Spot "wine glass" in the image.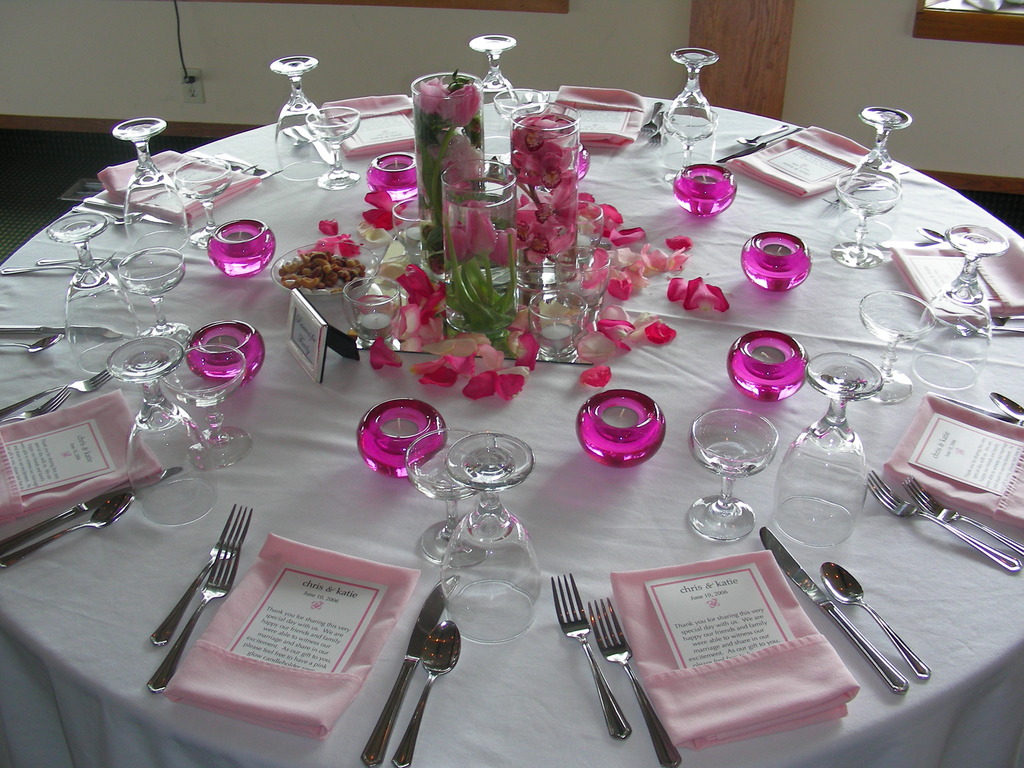
"wine glass" found at 445, 429, 537, 644.
